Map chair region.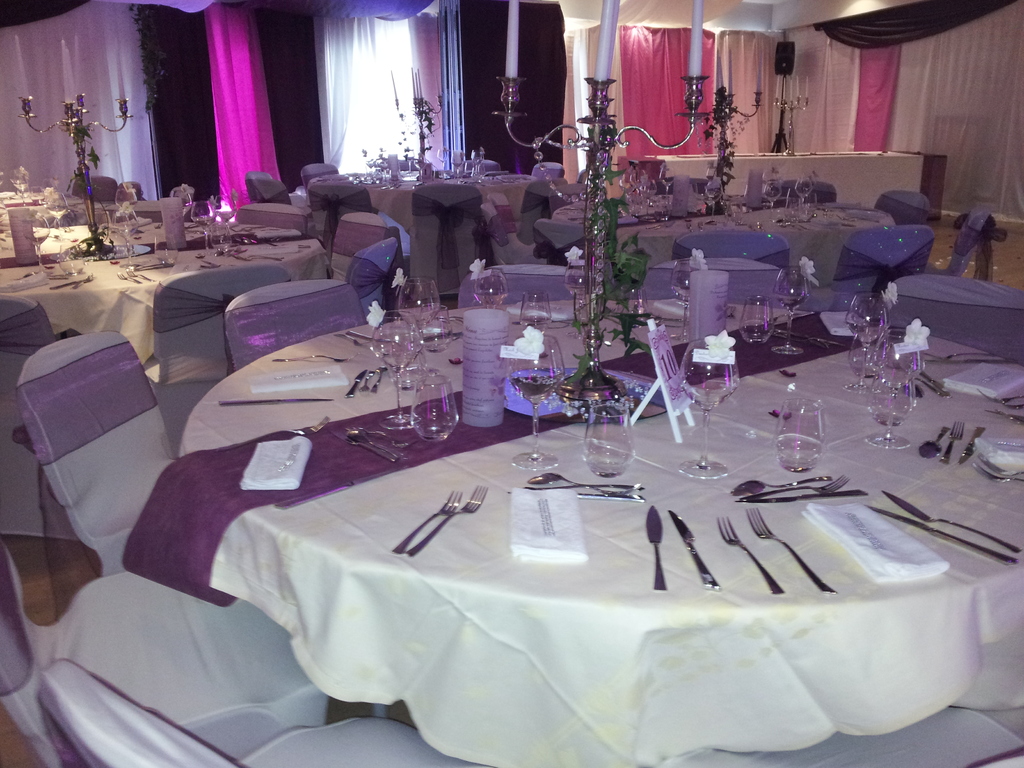
Mapped to [left=248, top=170, right=284, bottom=202].
